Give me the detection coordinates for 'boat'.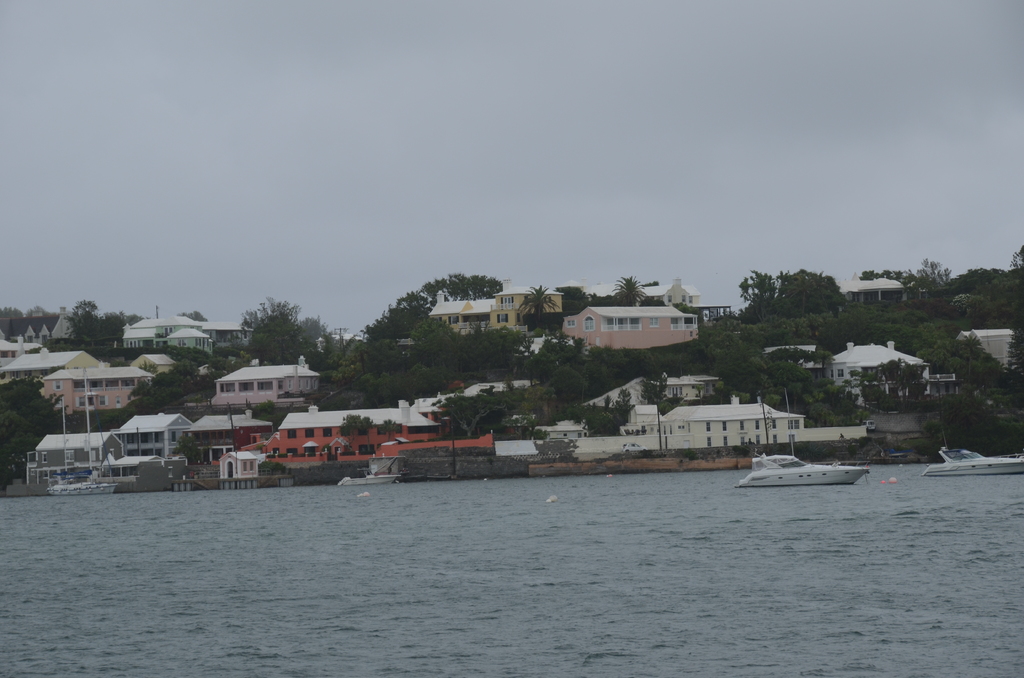
detection(50, 469, 121, 492).
